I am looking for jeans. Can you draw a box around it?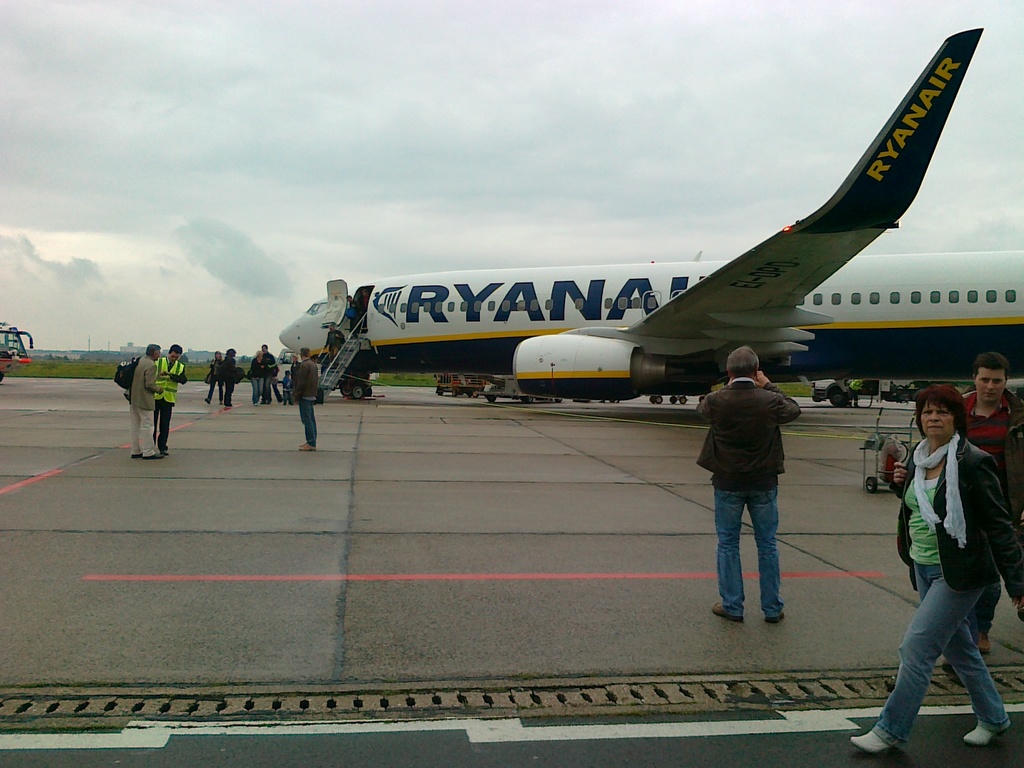
Sure, the bounding box is [x1=252, y1=379, x2=262, y2=403].
